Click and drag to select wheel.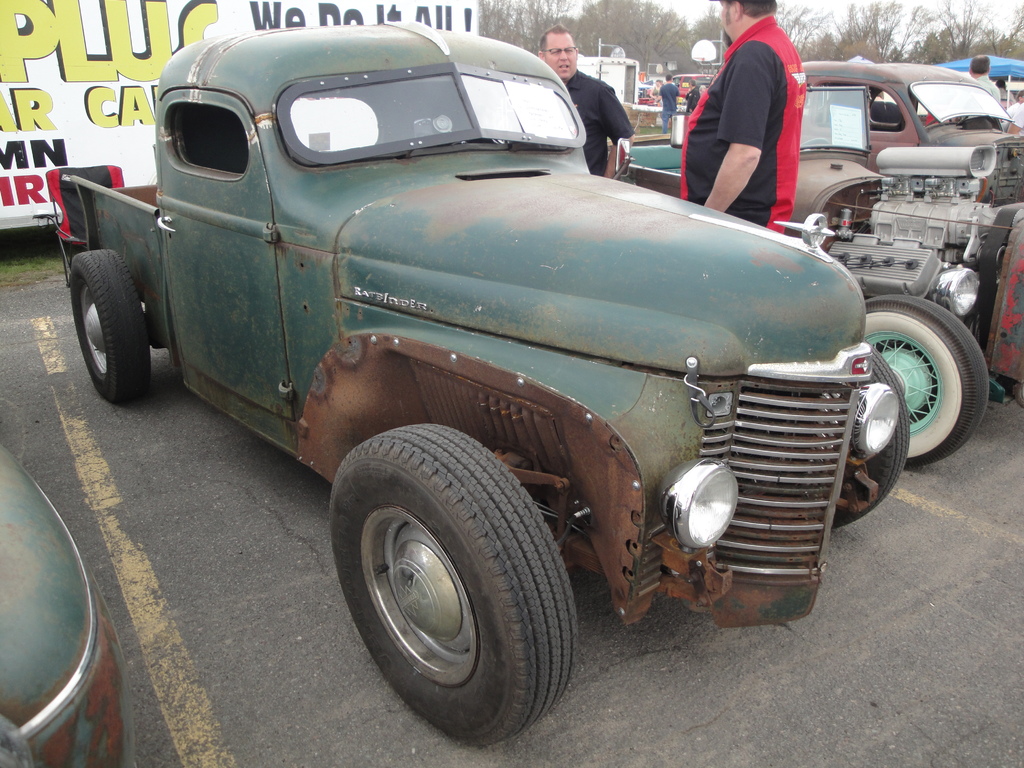
Selection: crop(68, 248, 153, 410).
